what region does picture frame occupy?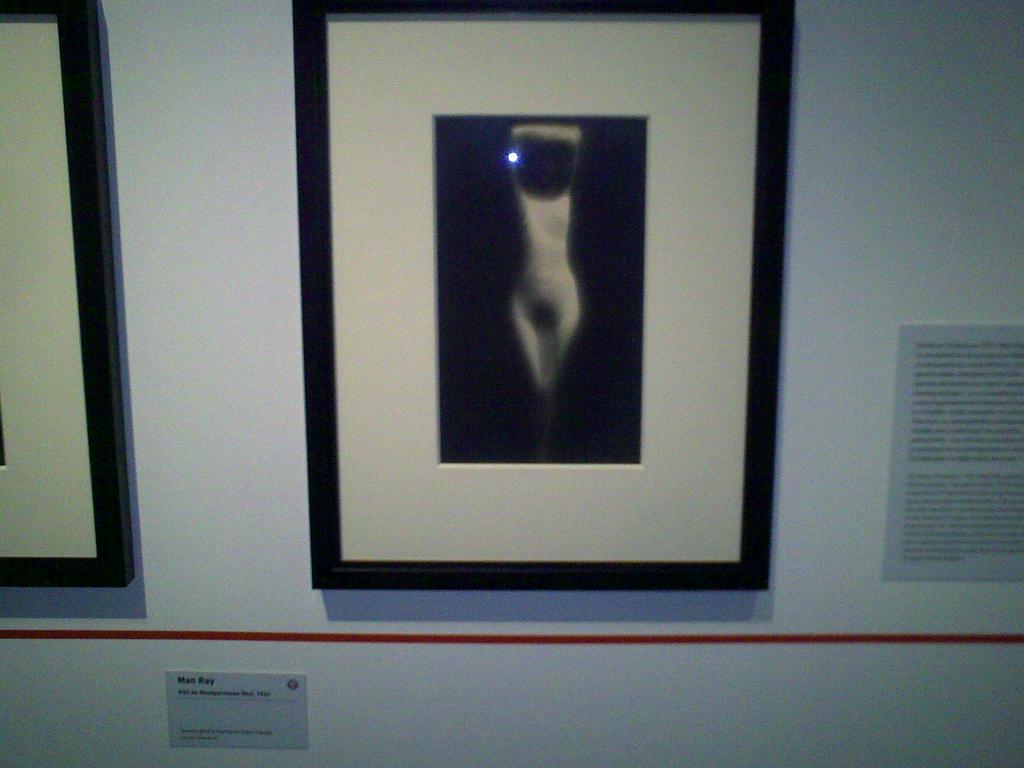
x1=289, y1=0, x2=787, y2=605.
